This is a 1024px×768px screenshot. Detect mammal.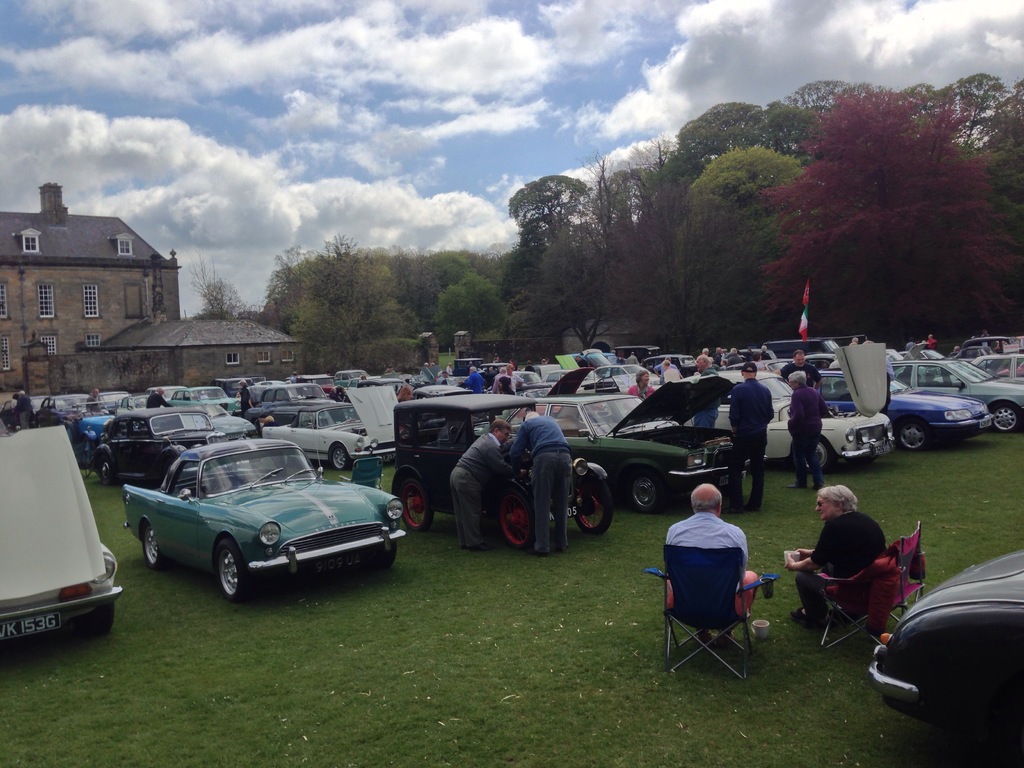
(left=385, top=359, right=401, bottom=379).
